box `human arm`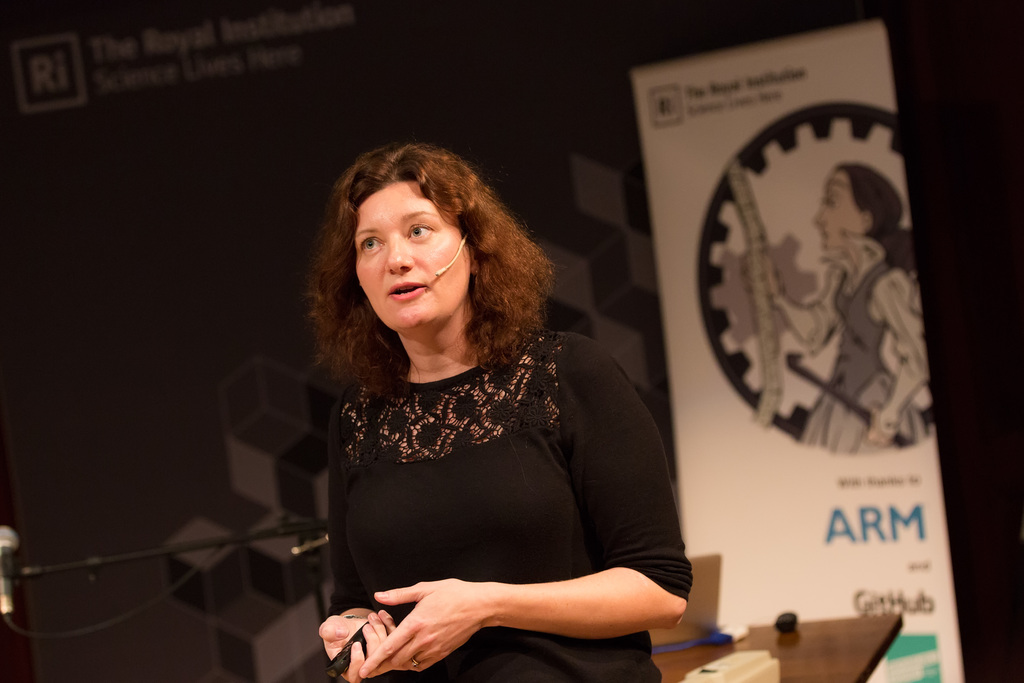
<box>324,396,675,651</box>
